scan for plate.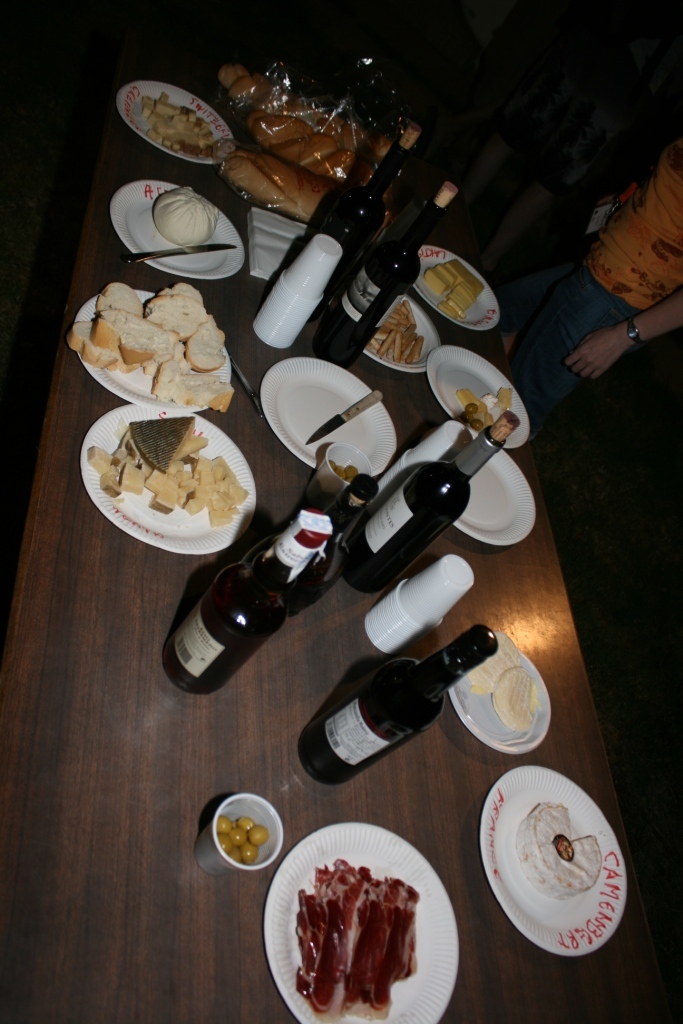
Scan result: 446, 423, 533, 544.
